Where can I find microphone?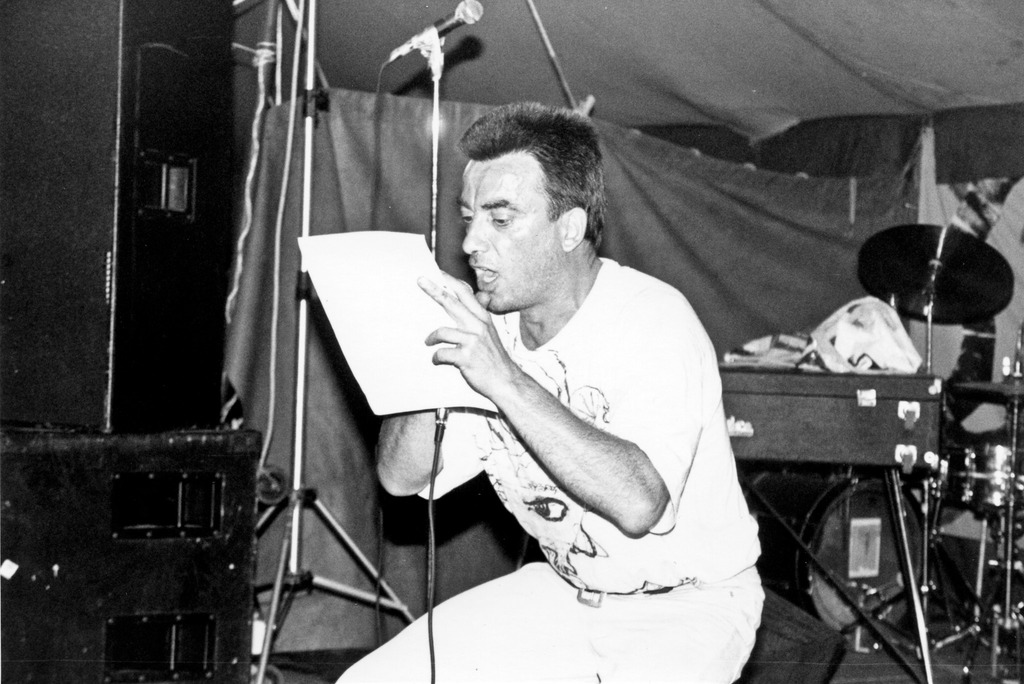
You can find it at crop(387, 0, 484, 64).
